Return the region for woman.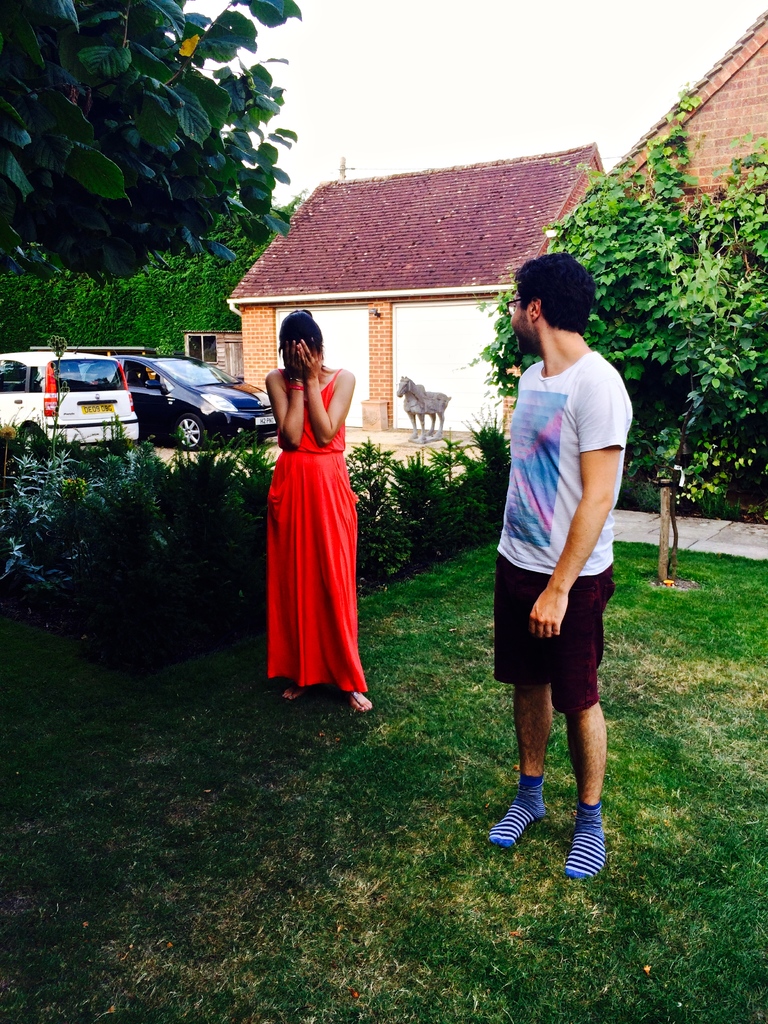
{"x1": 262, "y1": 309, "x2": 374, "y2": 697}.
